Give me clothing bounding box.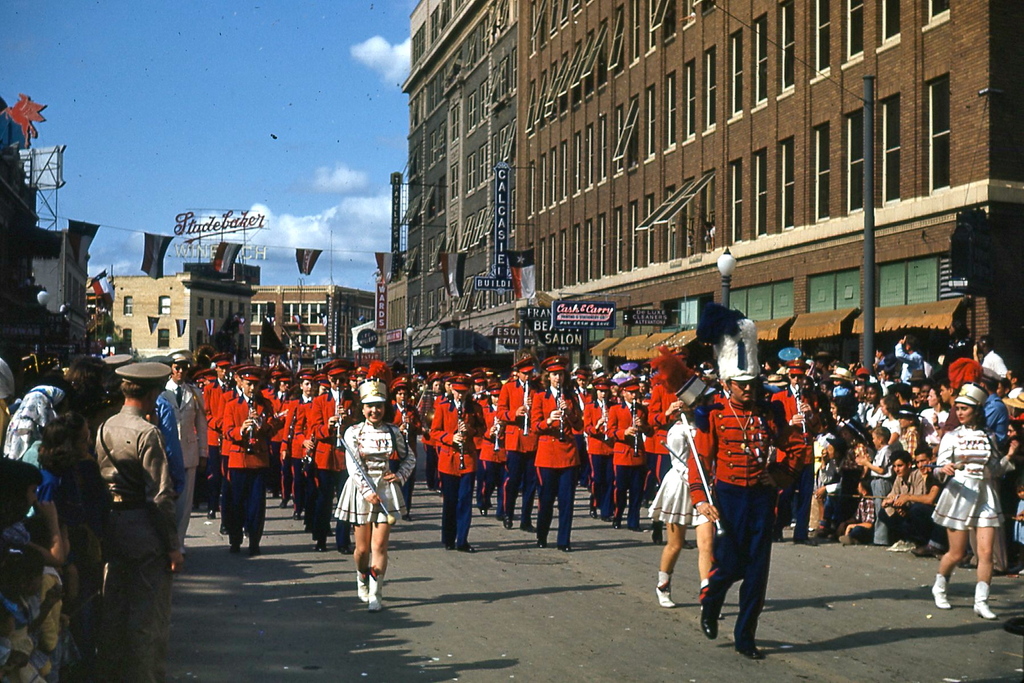
locate(98, 536, 177, 682).
